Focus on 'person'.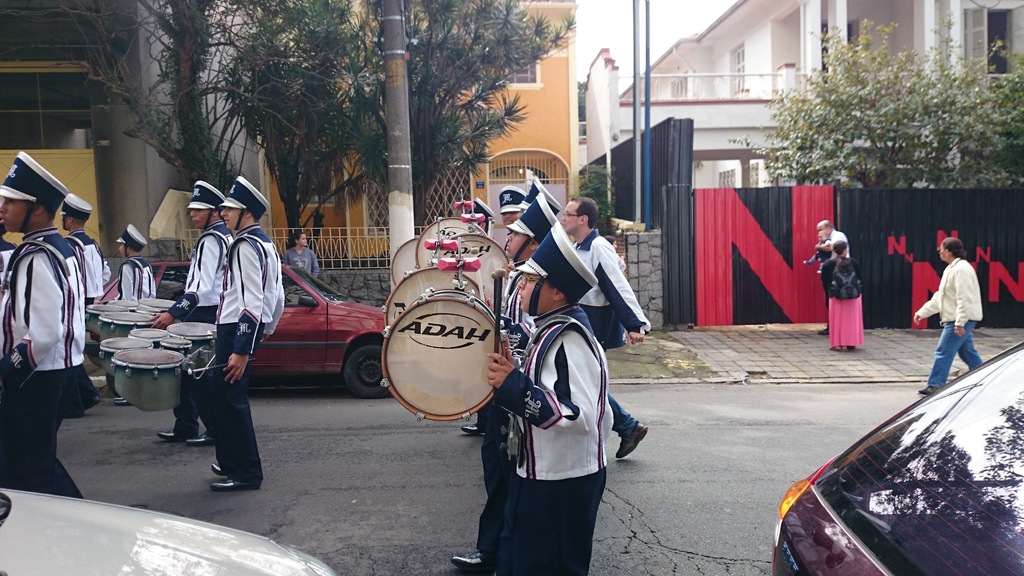
Focused at (x1=285, y1=232, x2=320, y2=280).
